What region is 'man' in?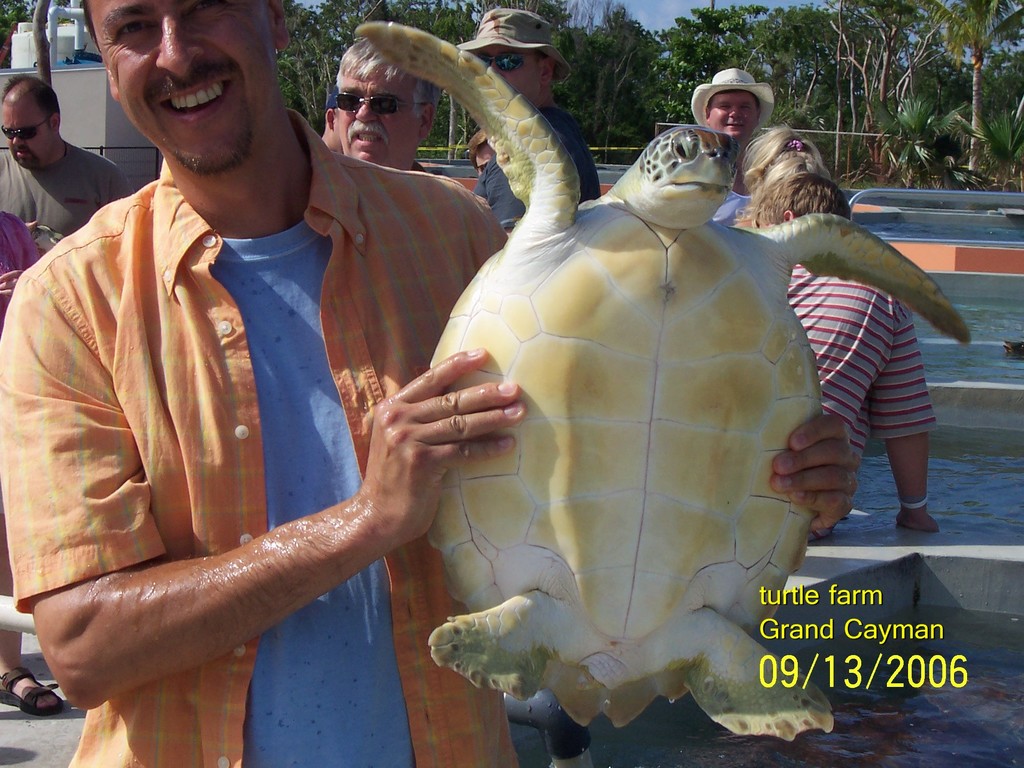
l=467, t=130, r=501, b=180.
